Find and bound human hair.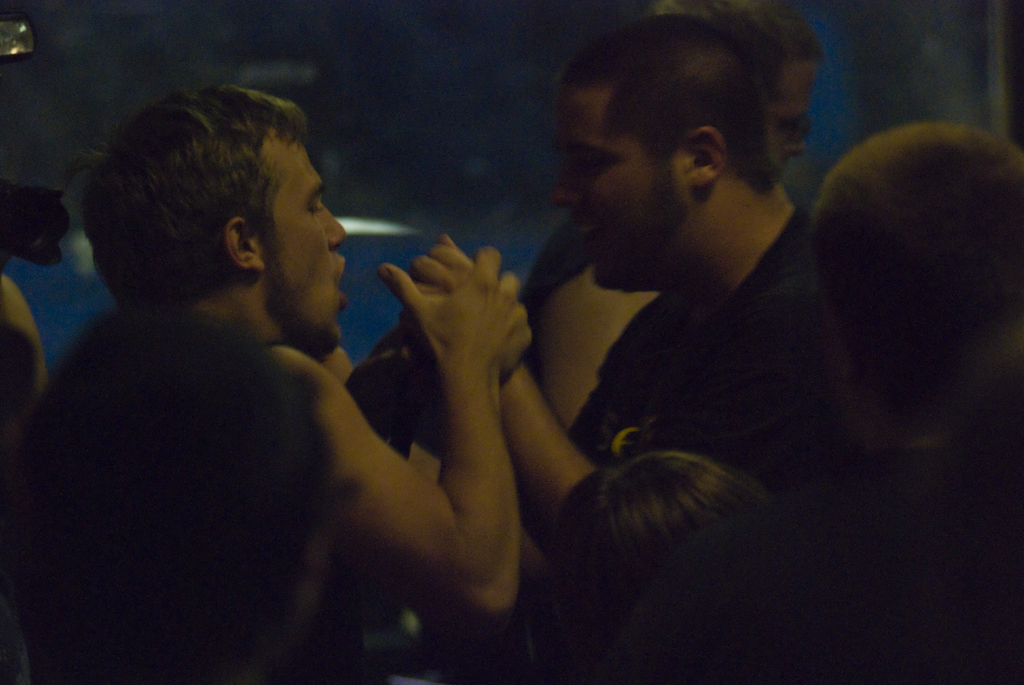
Bound: (563, 17, 771, 193).
